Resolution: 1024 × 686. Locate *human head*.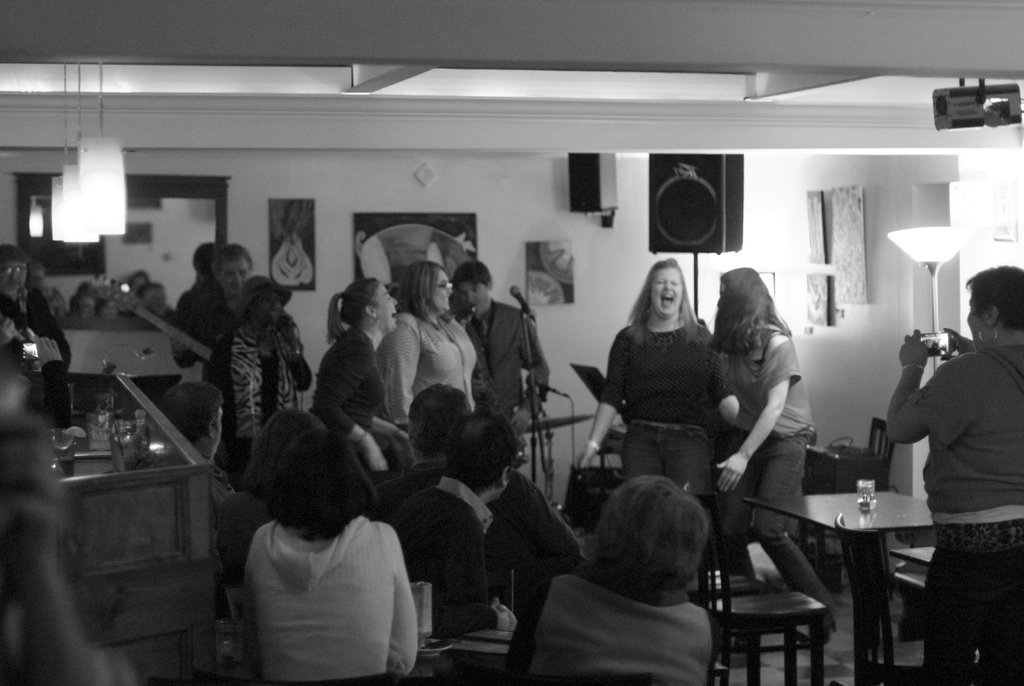
(155,381,222,464).
